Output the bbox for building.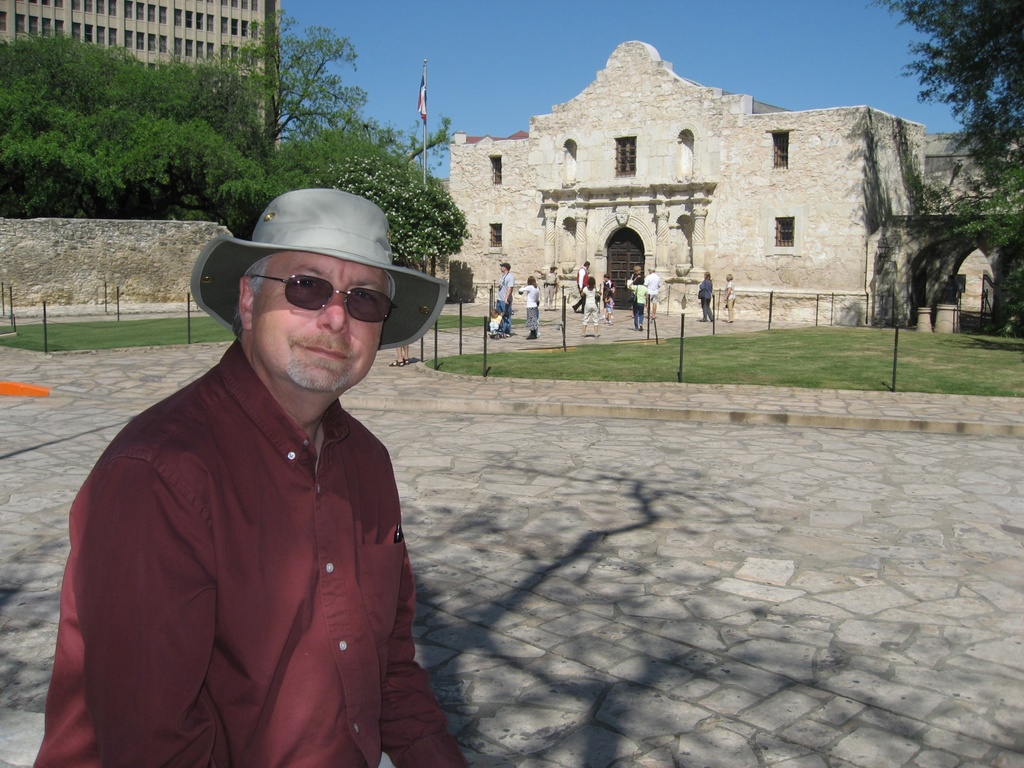
crop(0, 0, 286, 155).
